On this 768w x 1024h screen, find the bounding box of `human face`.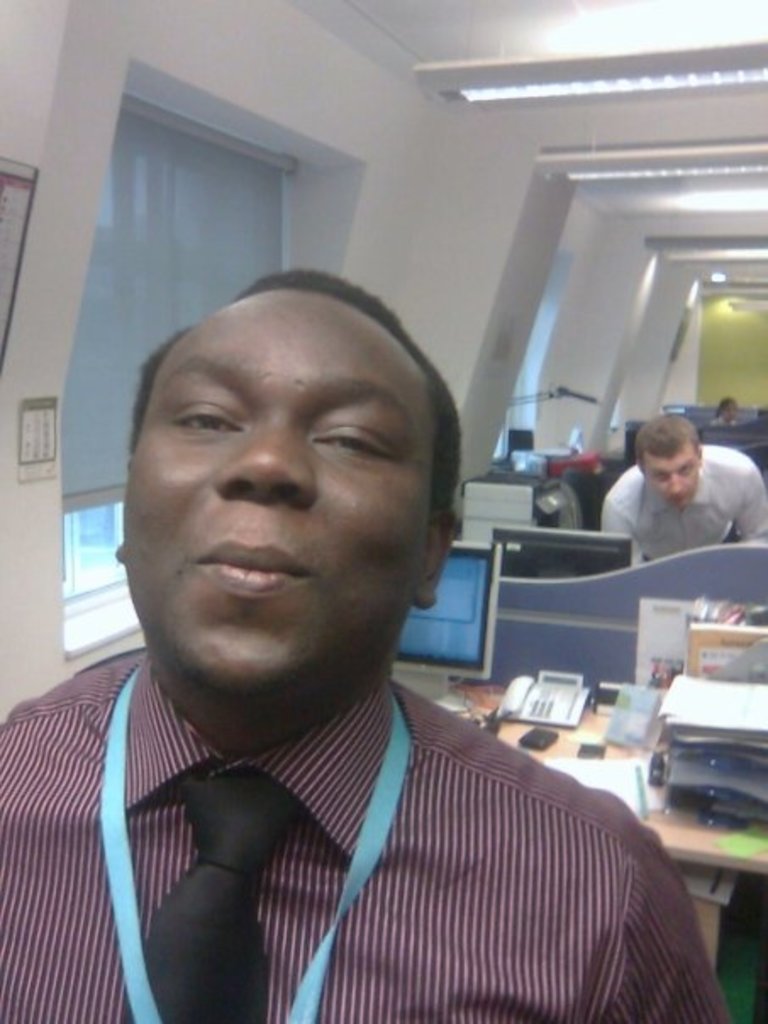
Bounding box: x1=726 y1=400 x2=739 y2=424.
